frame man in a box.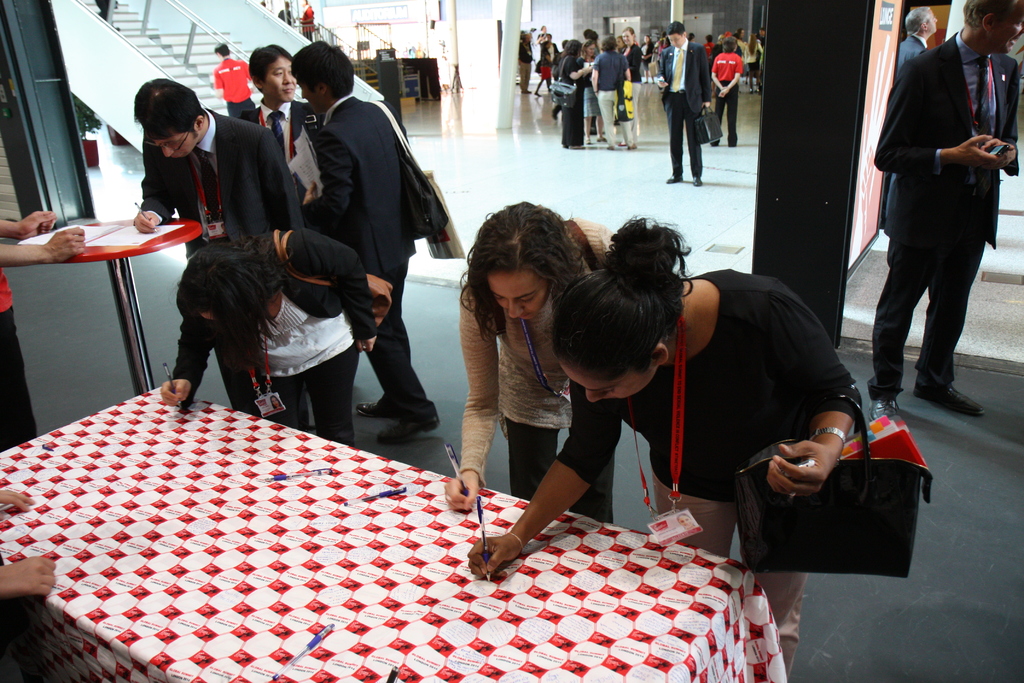
rect(880, 2, 941, 227).
